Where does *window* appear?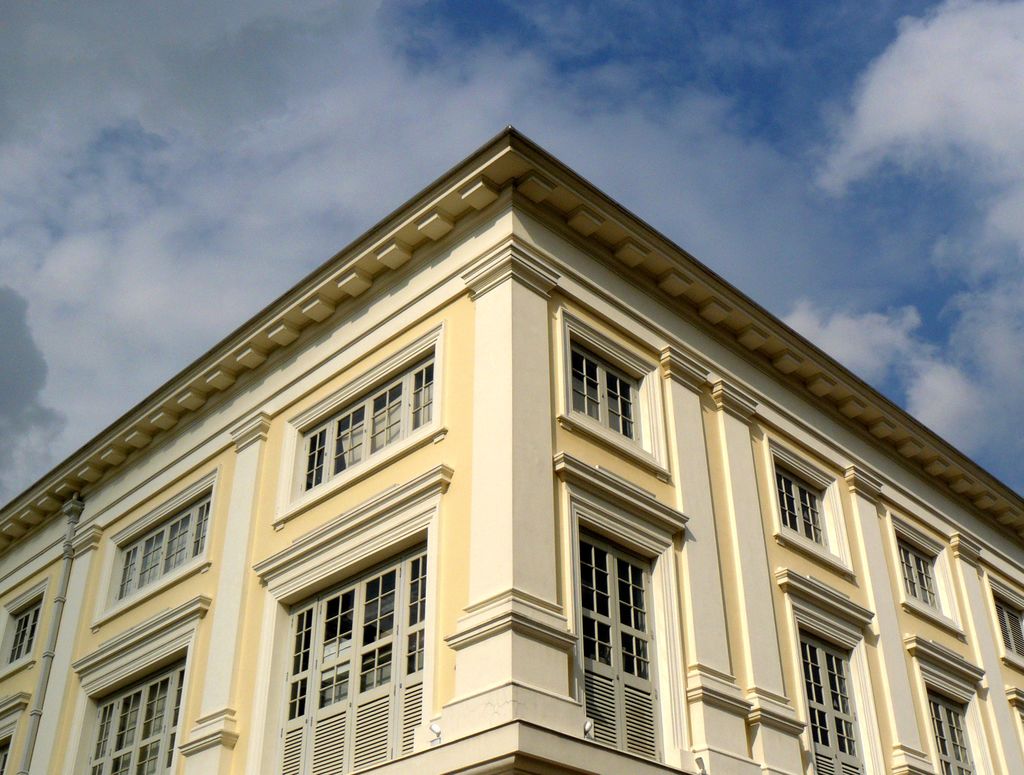
Appears at rect(982, 571, 1023, 671).
